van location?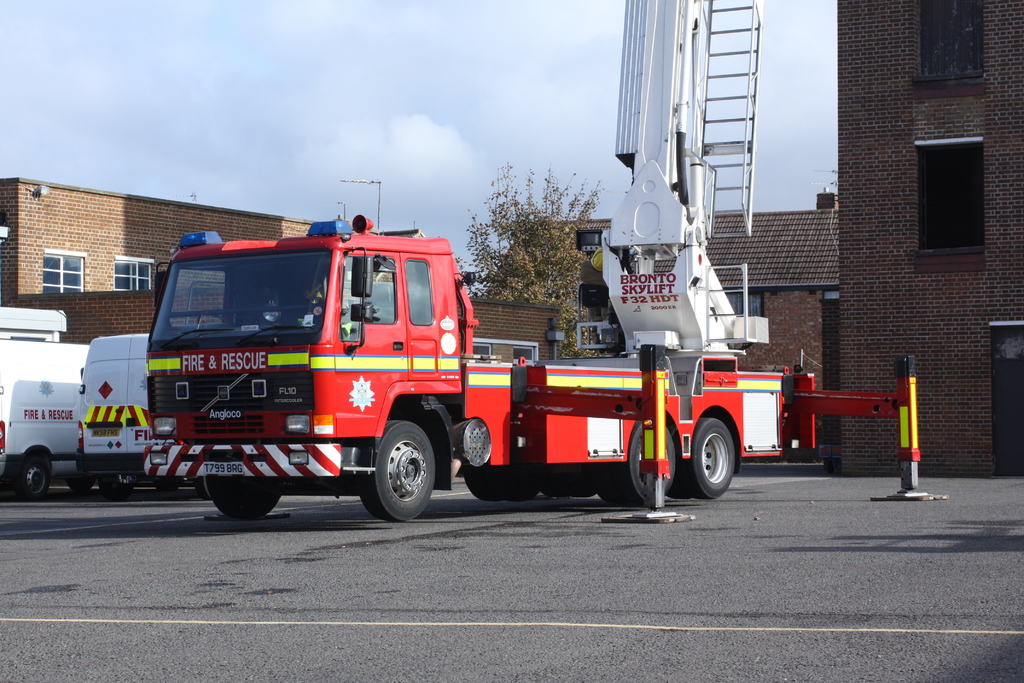
0, 336, 89, 502
